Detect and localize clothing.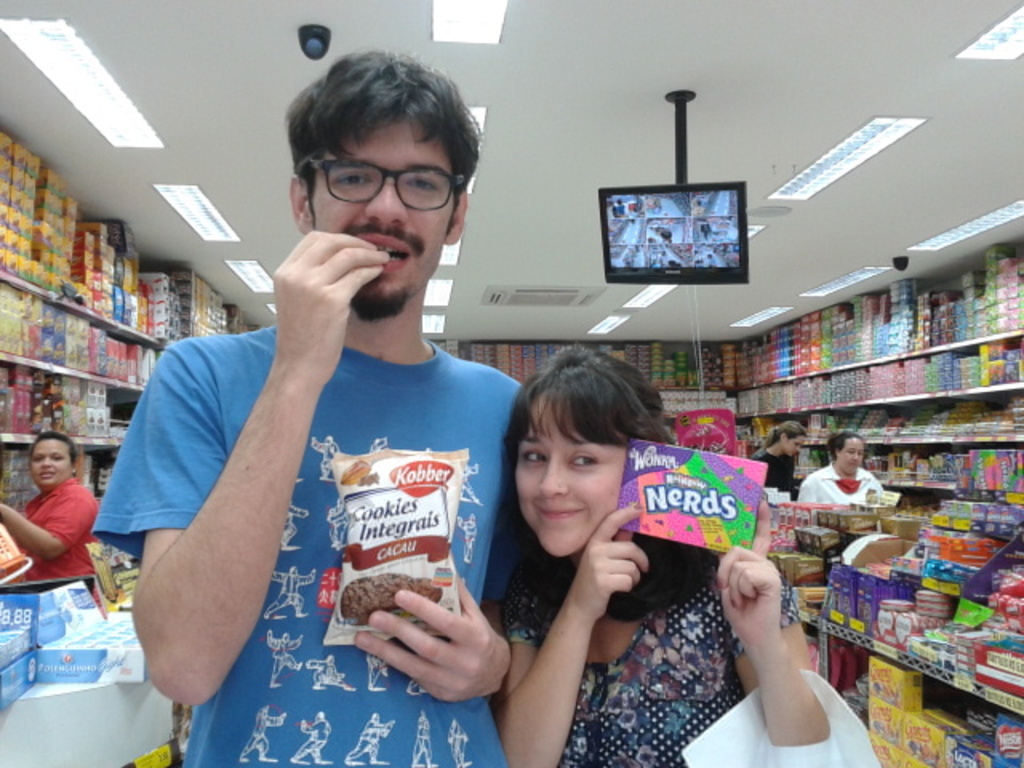
Localized at [left=502, top=565, right=805, bottom=766].
